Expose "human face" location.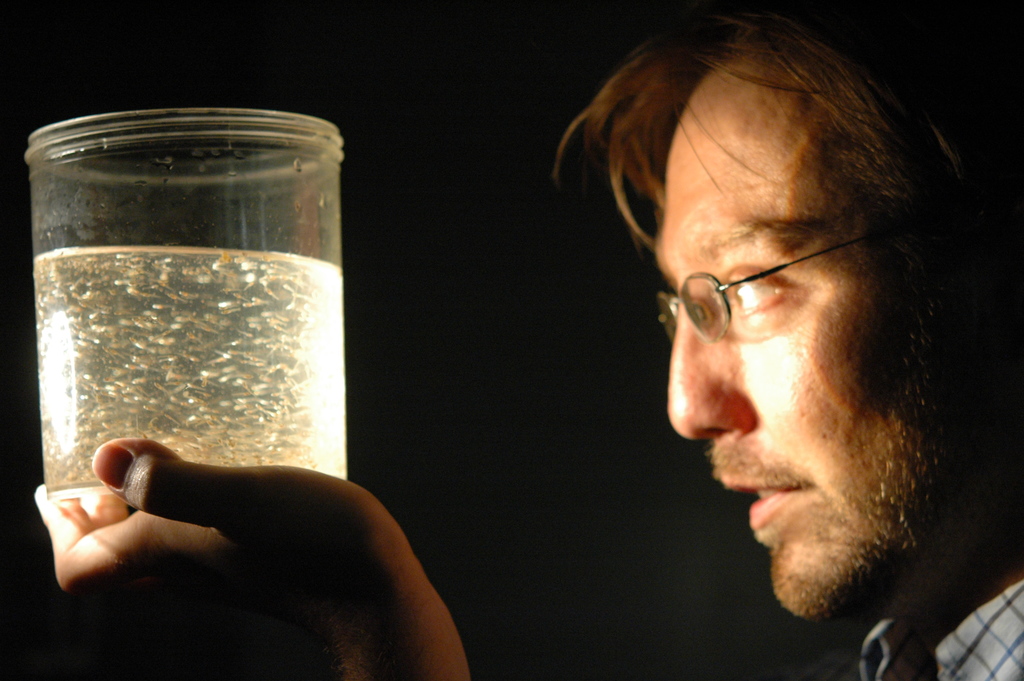
Exposed at Rect(659, 44, 1010, 627).
